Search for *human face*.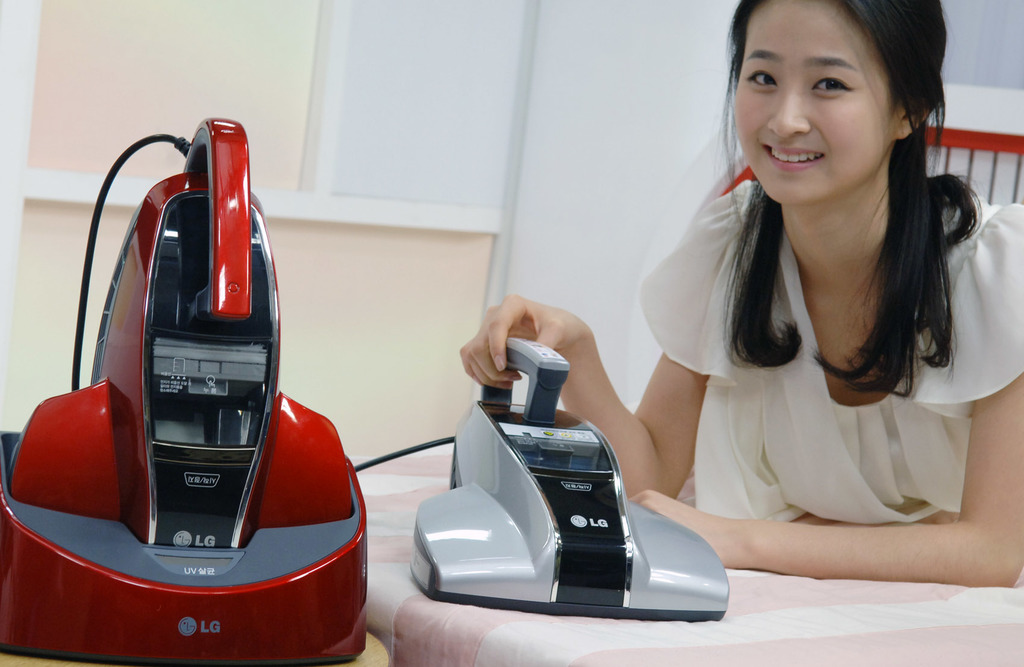
Found at 732,0,893,202.
